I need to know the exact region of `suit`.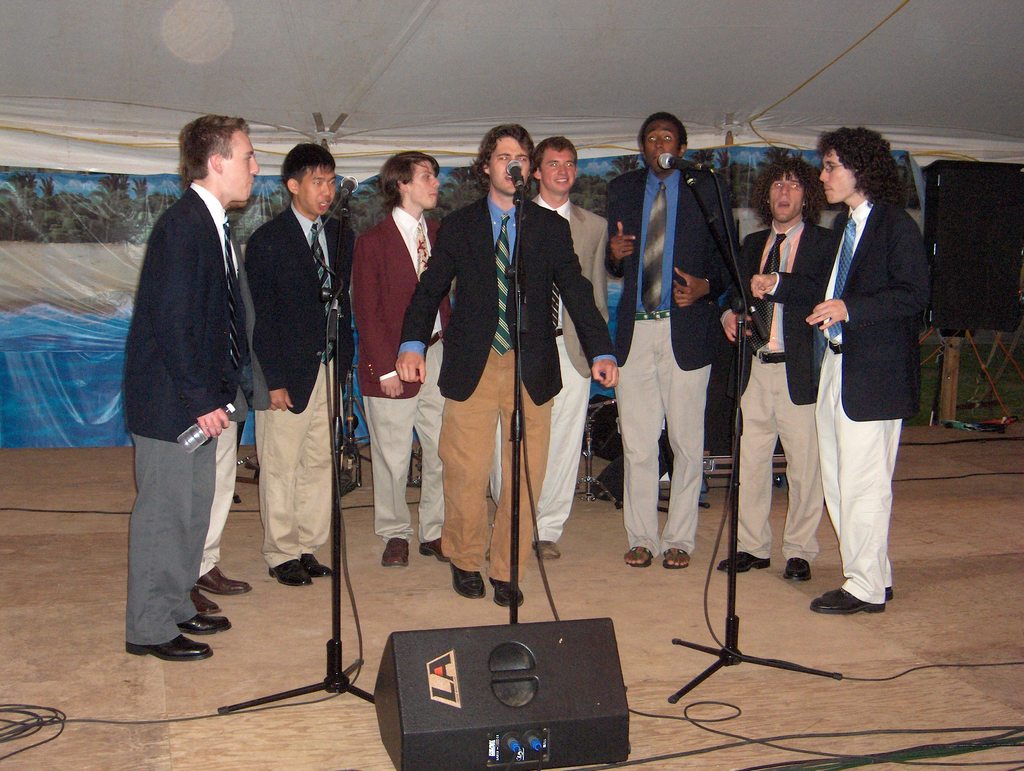
Region: select_region(120, 183, 245, 645).
